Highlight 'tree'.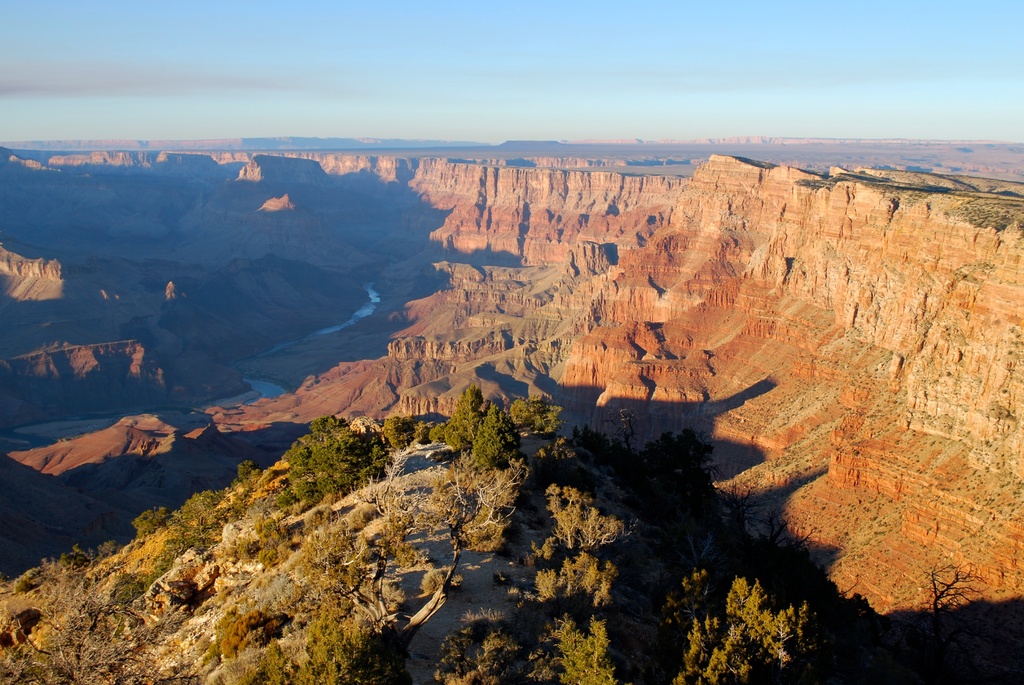
Highlighted region: l=630, t=426, r=738, b=602.
